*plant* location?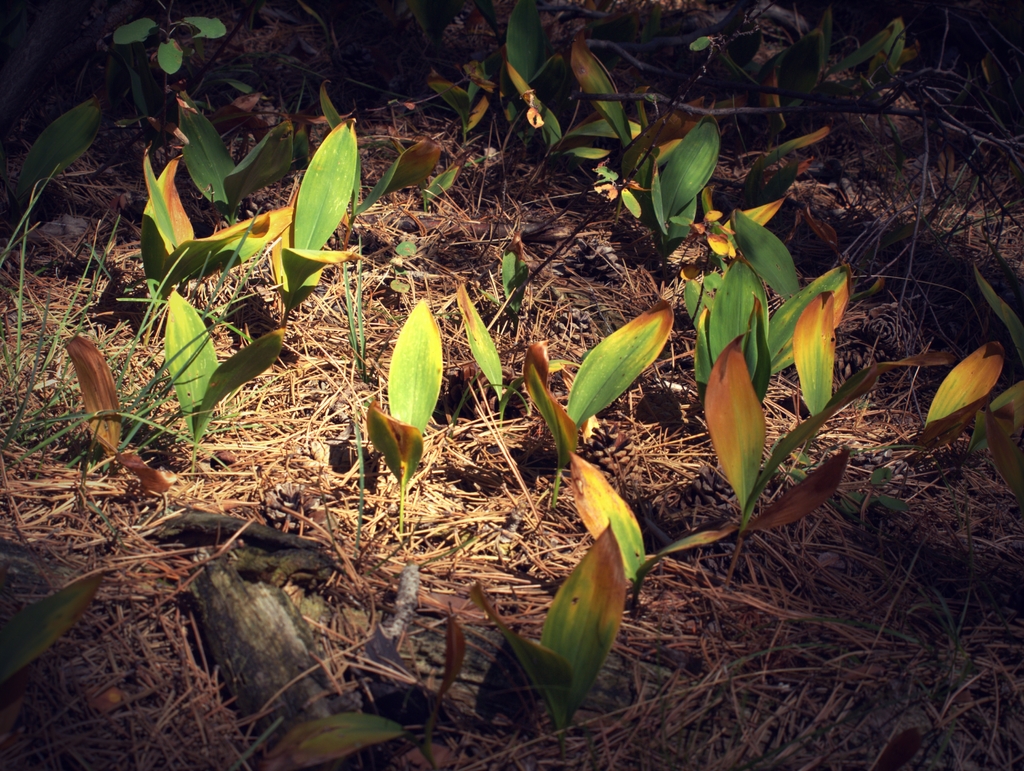
{"x1": 160, "y1": 284, "x2": 286, "y2": 459}
